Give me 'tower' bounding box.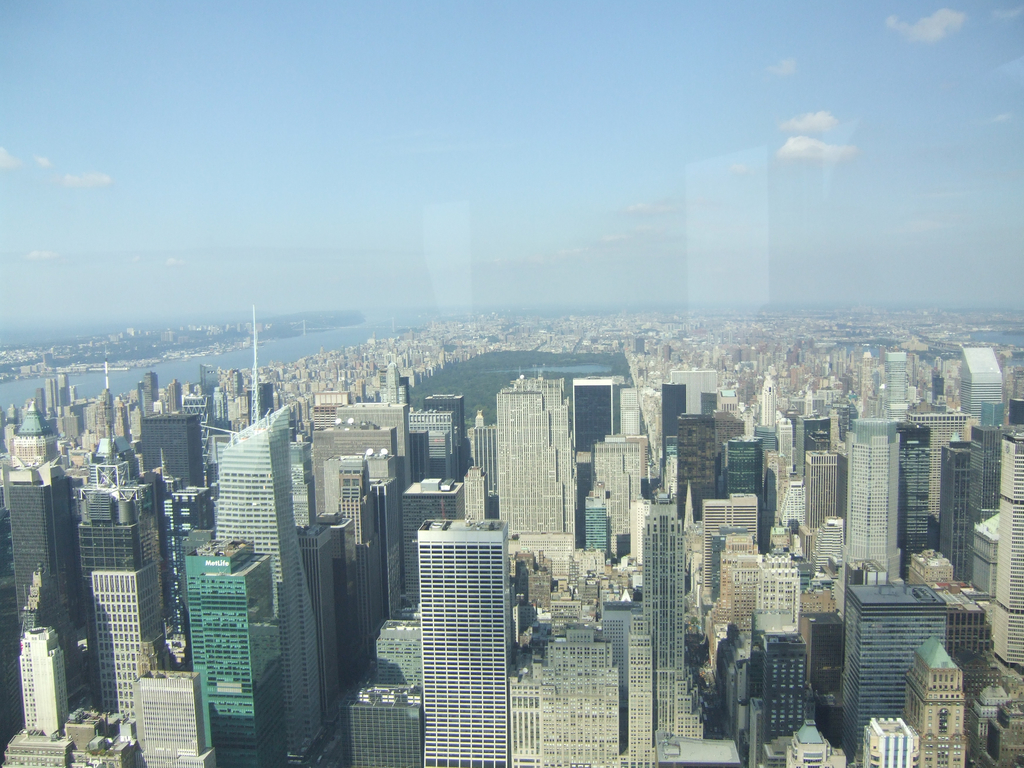
bbox(1, 403, 79, 685).
